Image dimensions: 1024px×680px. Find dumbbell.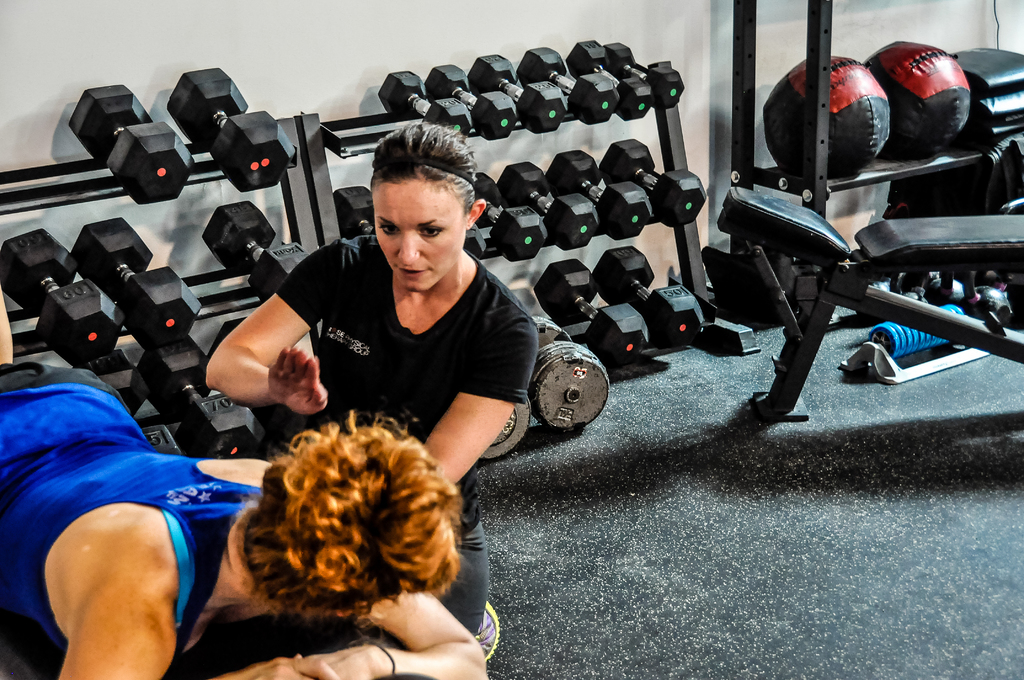
pyautogui.locateOnScreen(164, 66, 298, 197).
